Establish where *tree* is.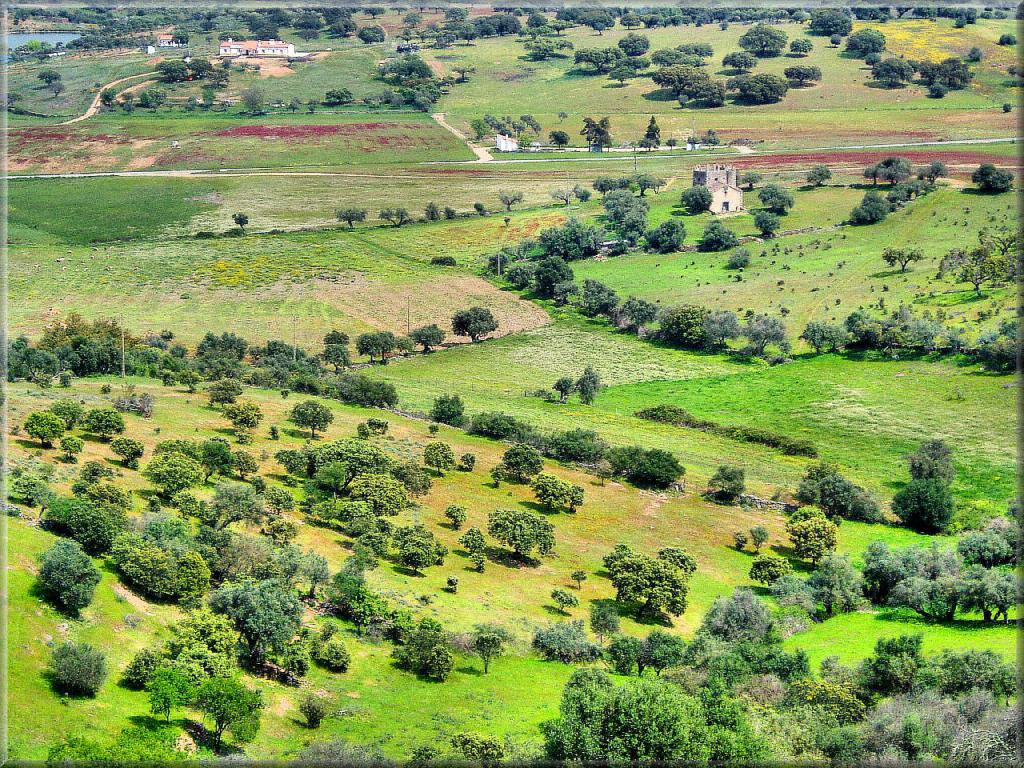
Established at l=638, t=114, r=669, b=143.
